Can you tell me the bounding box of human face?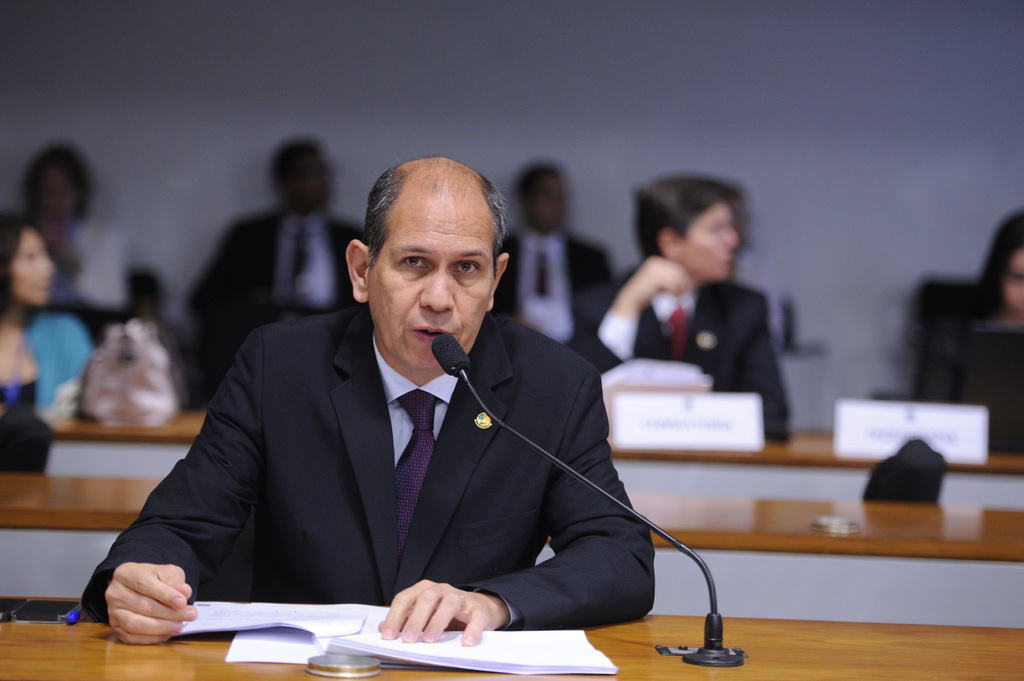
box(676, 205, 745, 282).
